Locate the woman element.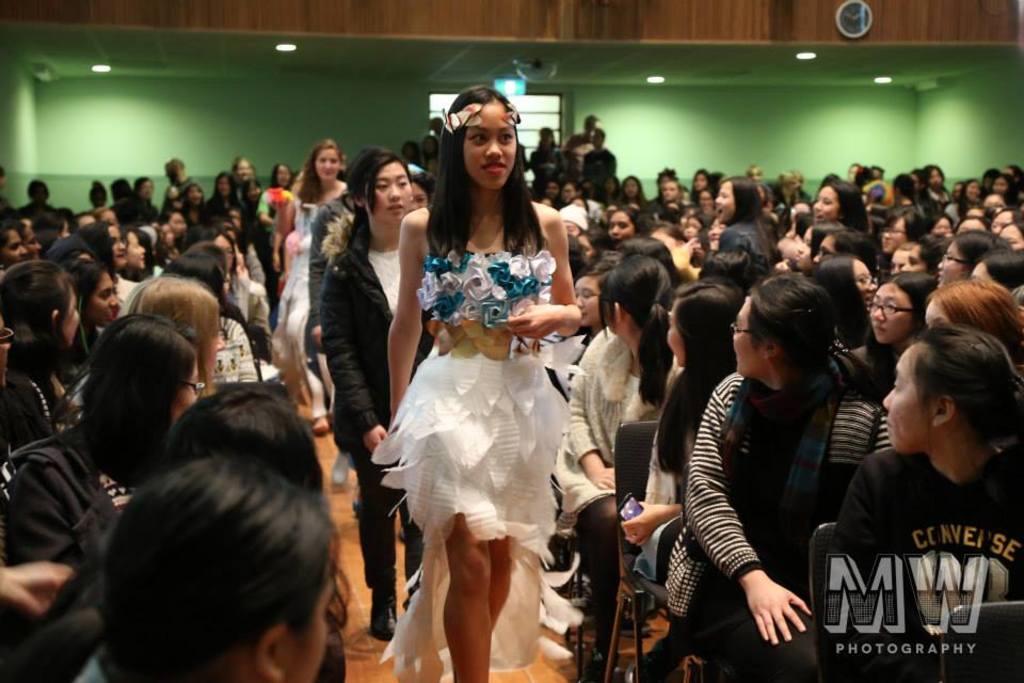
Element bbox: <box>1,312,206,630</box>.
